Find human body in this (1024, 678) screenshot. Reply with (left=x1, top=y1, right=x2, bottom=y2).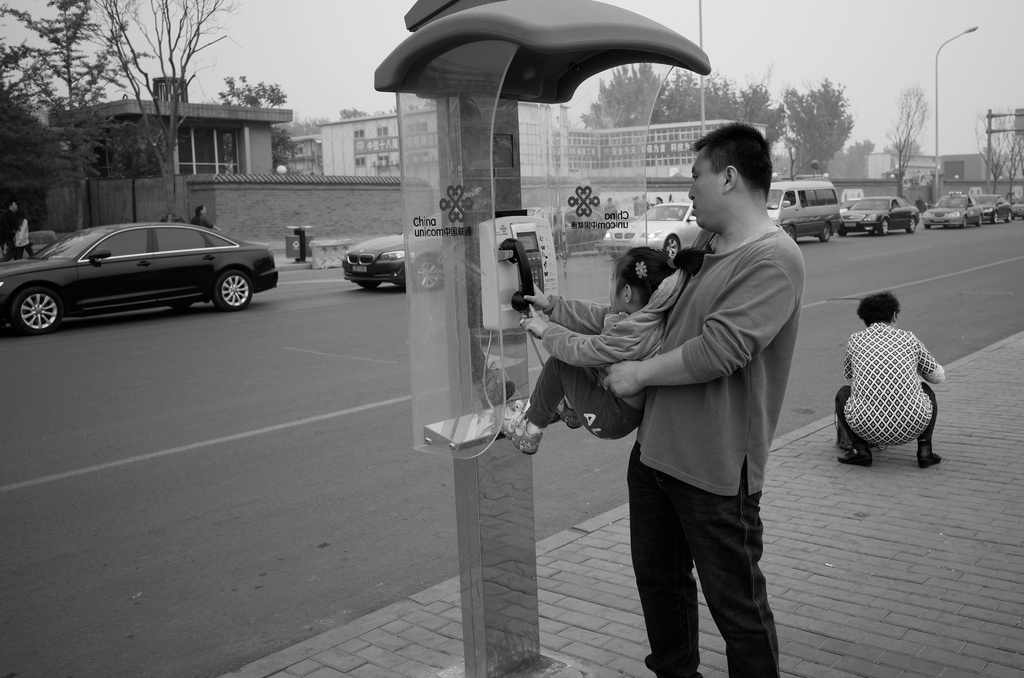
(left=6, top=191, right=31, bottom=255).
